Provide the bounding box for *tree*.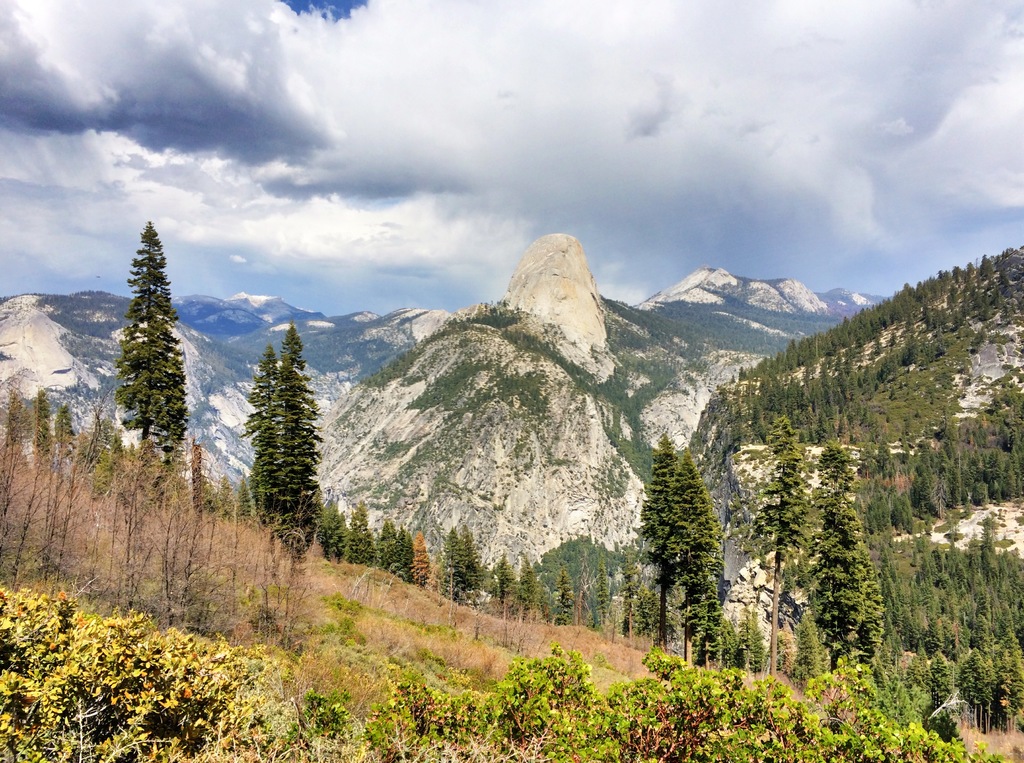
[left=554, top=563, right=579, bottom=626].
